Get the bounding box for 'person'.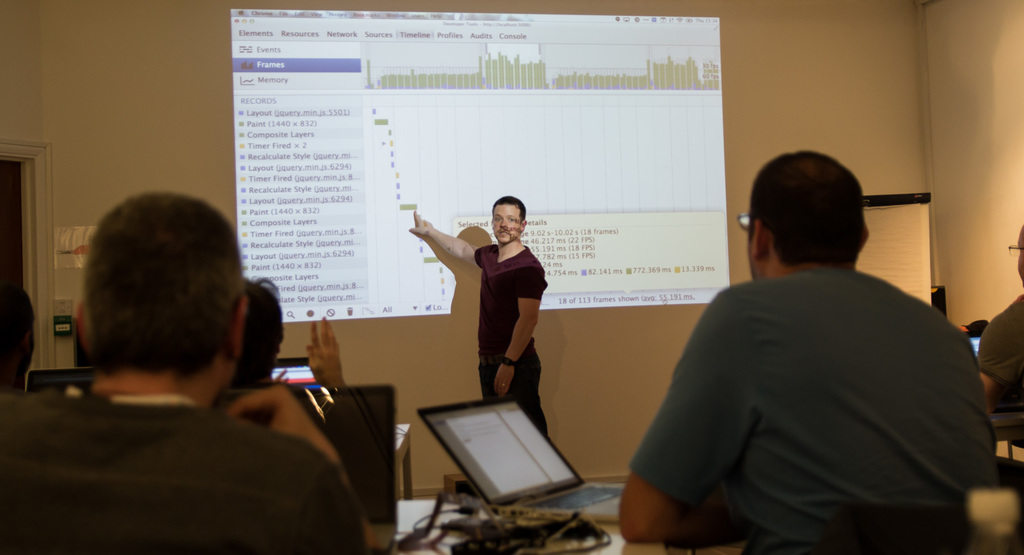
pyautogui.locateOnScreen(406, 194, 549, 447).
